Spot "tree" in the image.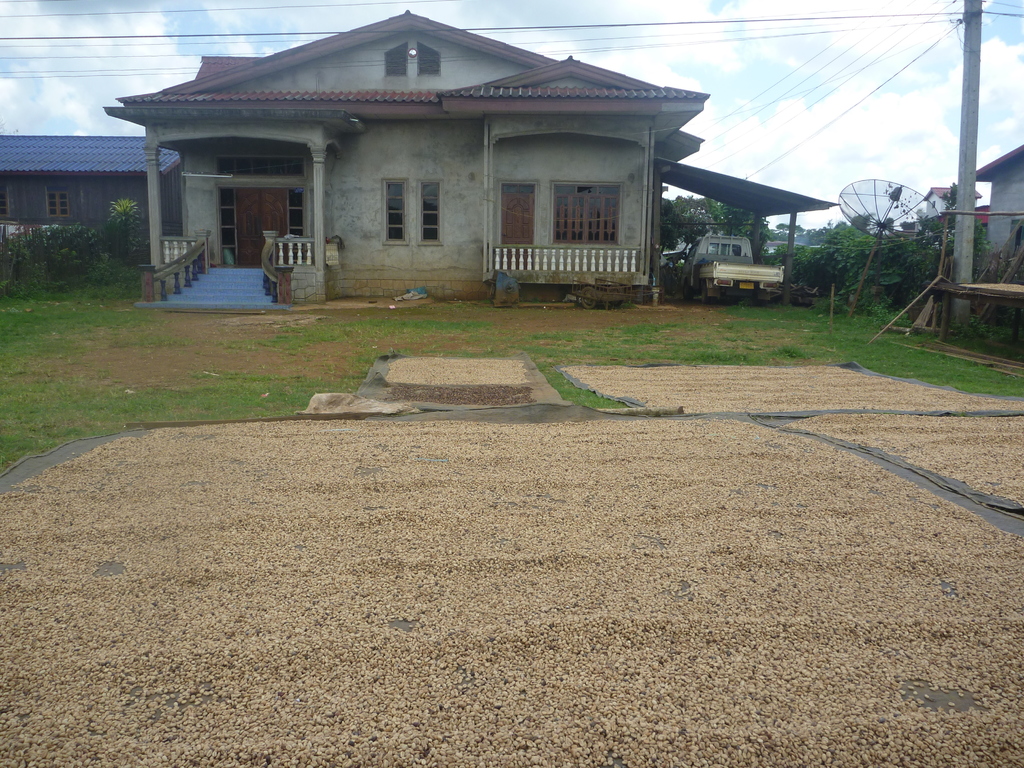
"tree" found at [659,195,707,255].
